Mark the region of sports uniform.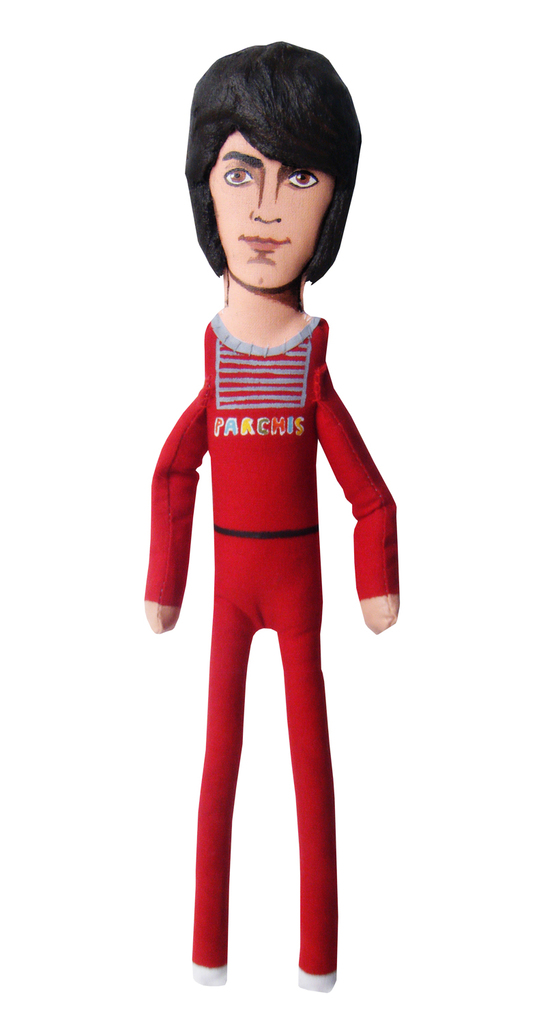
Region: {"left": 141, "top": 174, "right": 382, "bottom": 984}.
